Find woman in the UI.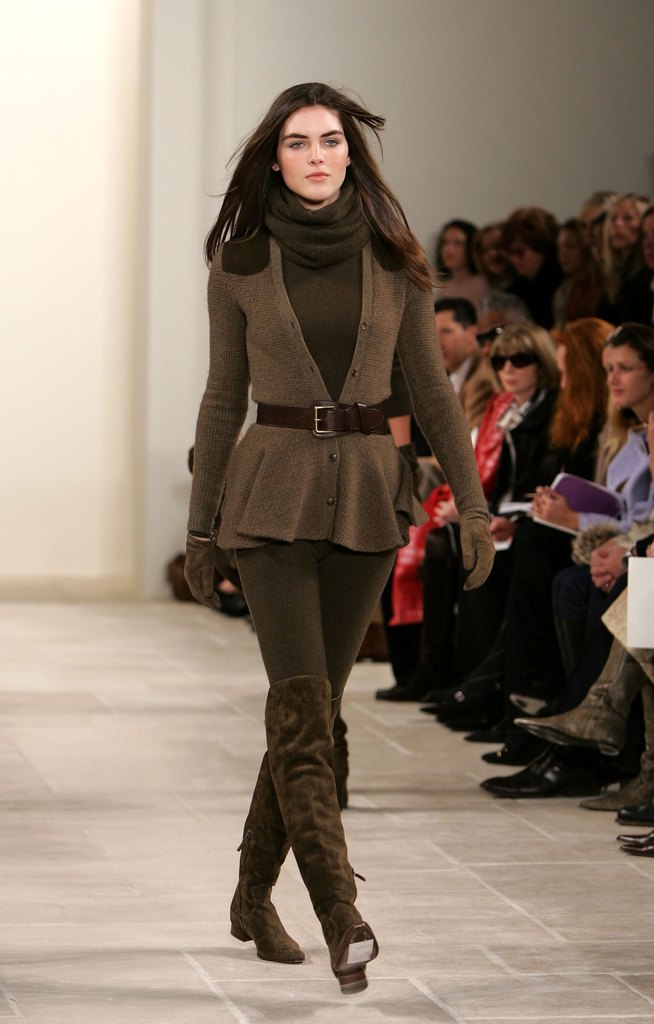
UI element at (left=446, top=337, right=555, bottom=742).
